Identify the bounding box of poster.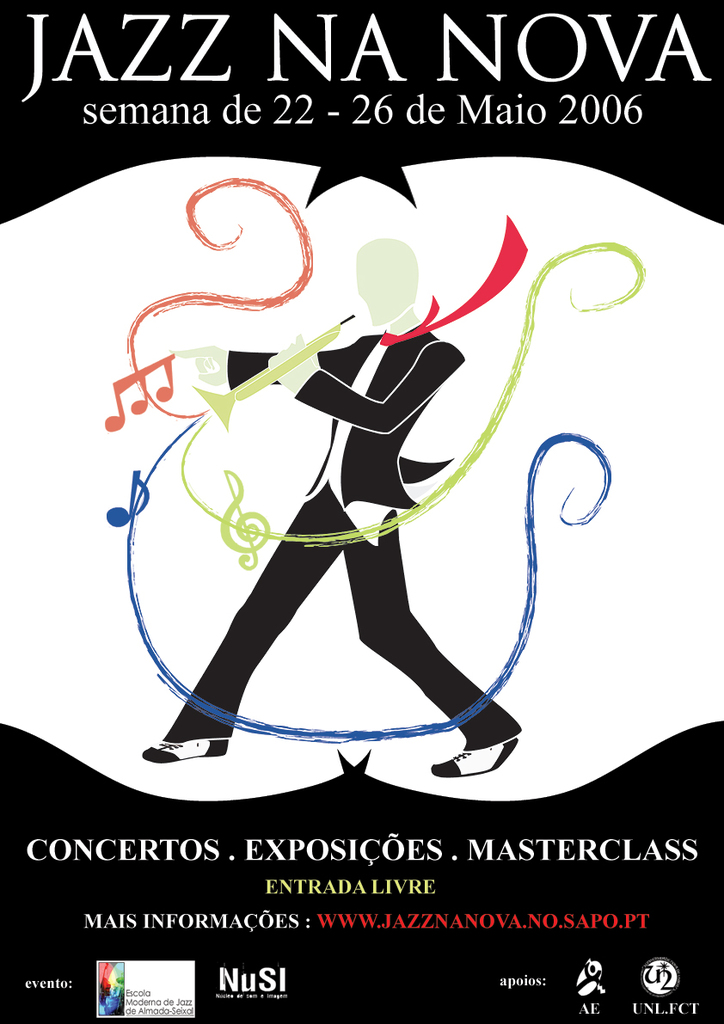
(left=0, top=0, right=723, bottom=1023).
